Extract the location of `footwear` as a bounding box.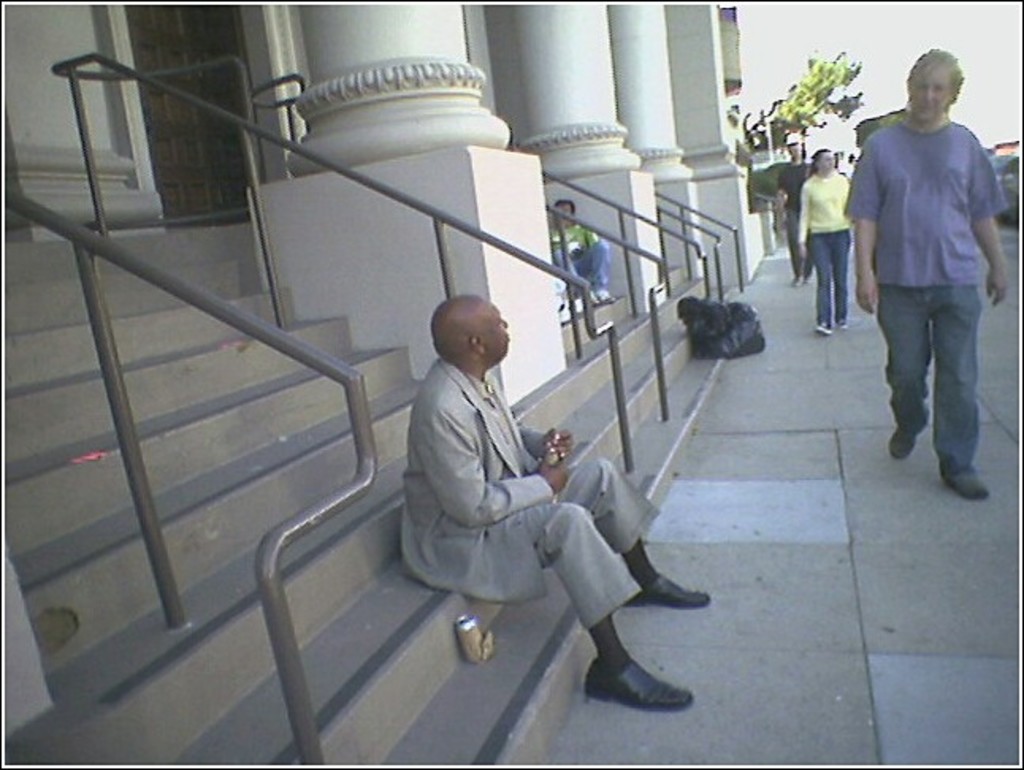
Rect(889, 407, 937, 455).
